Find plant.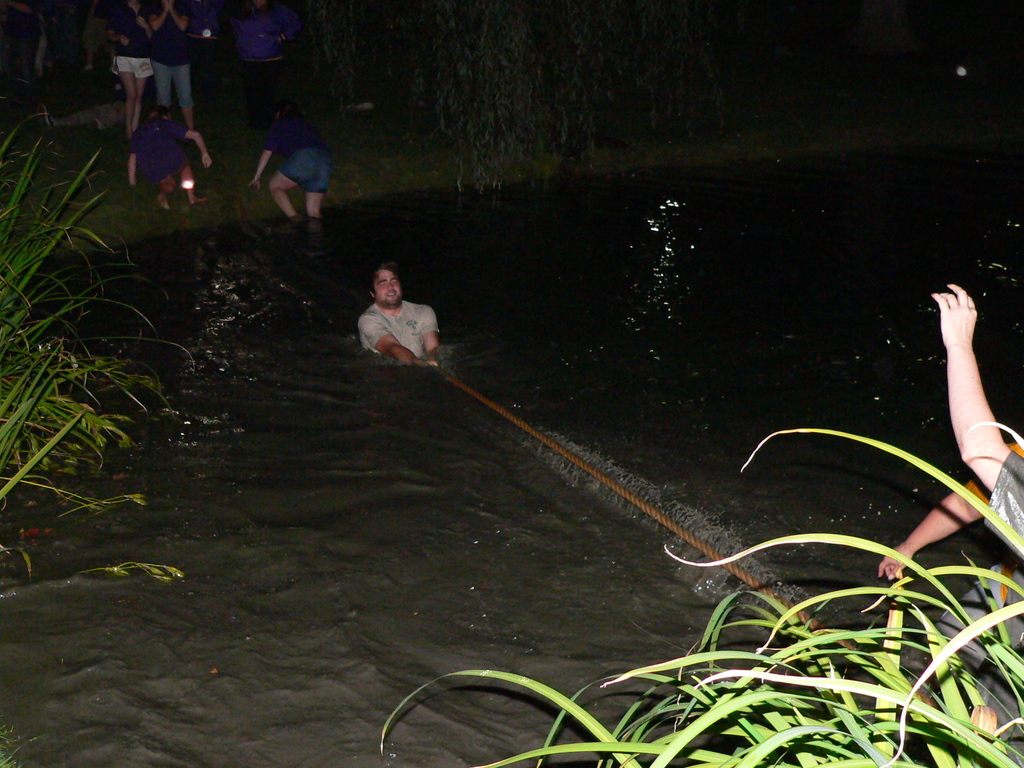
locate(285, 0, 373, 125).
